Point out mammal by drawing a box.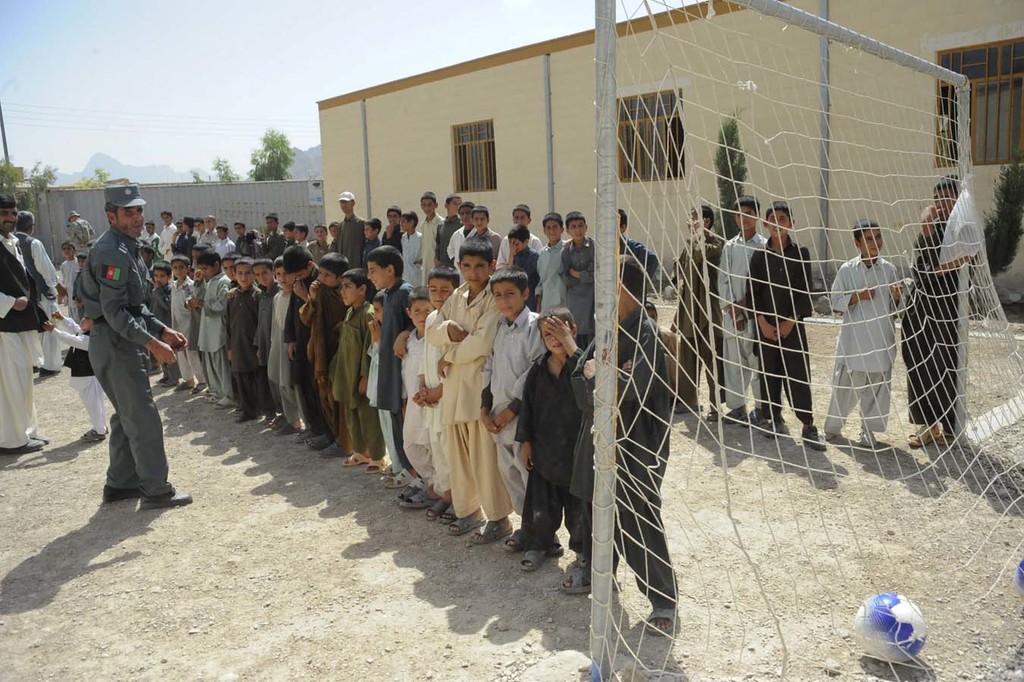
locate(284, 221, 296, 244).
